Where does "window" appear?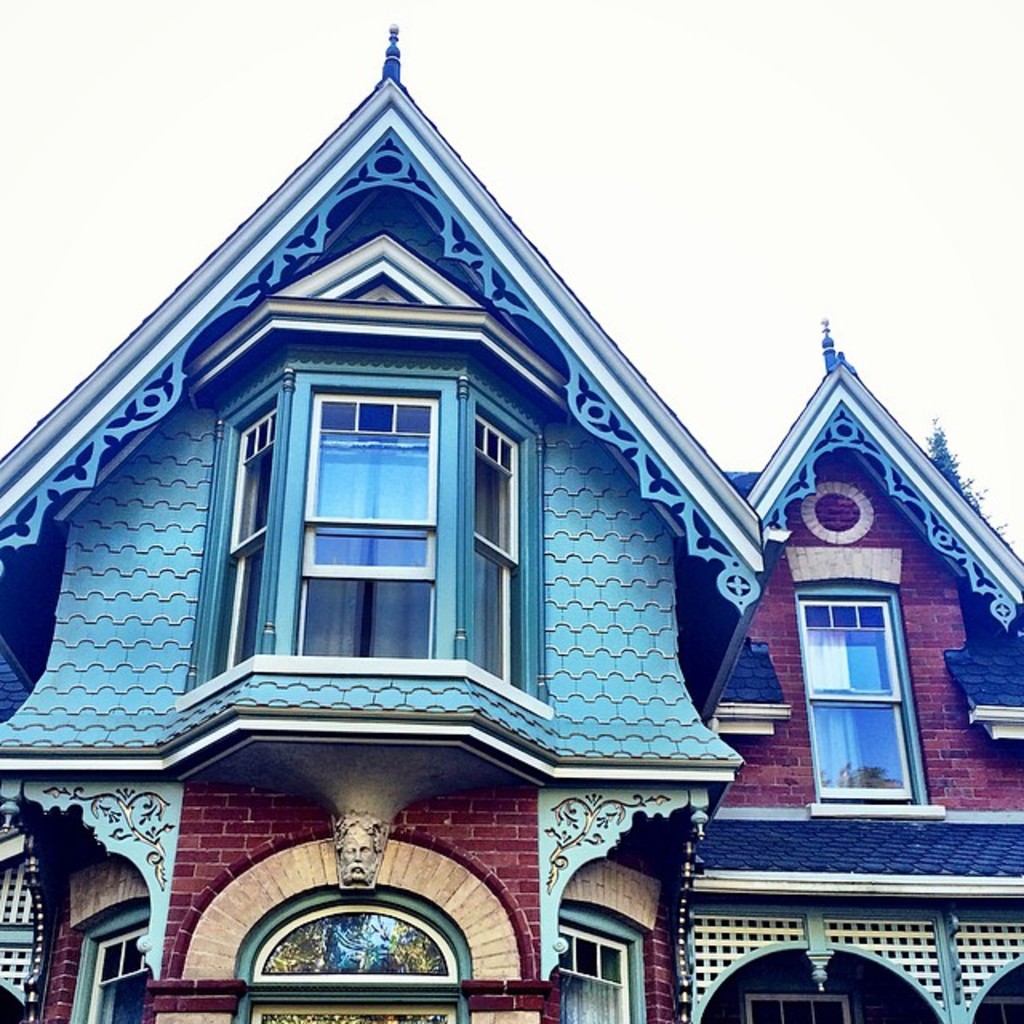
Appears at 290, 386, 450, 653.
